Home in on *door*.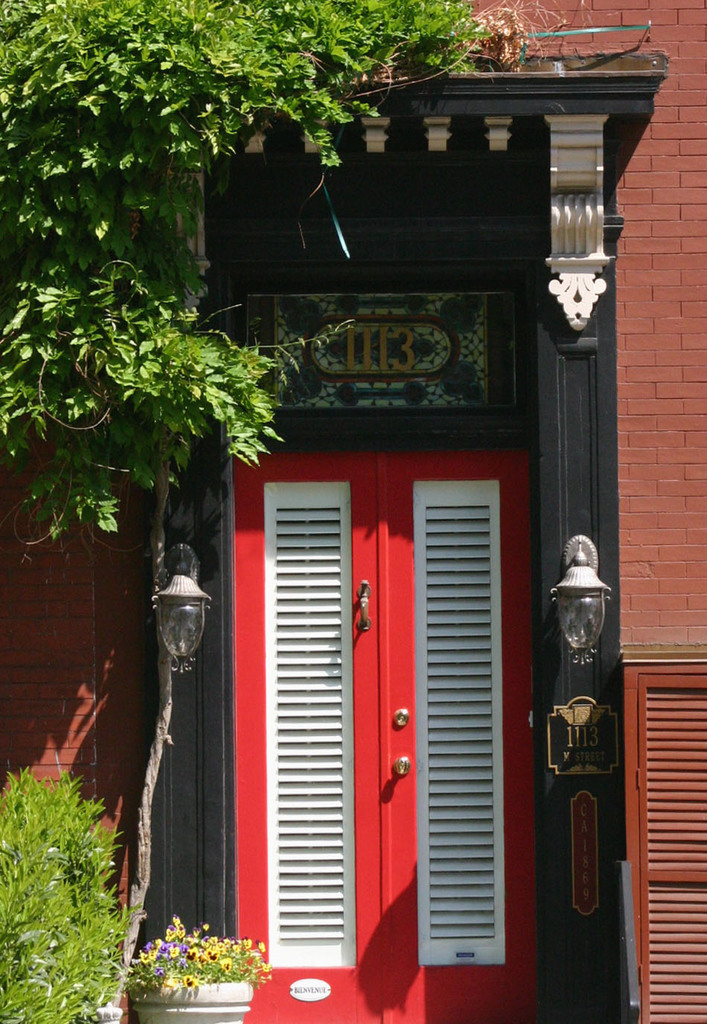
Homed in at [247, 423, 501, 992].
